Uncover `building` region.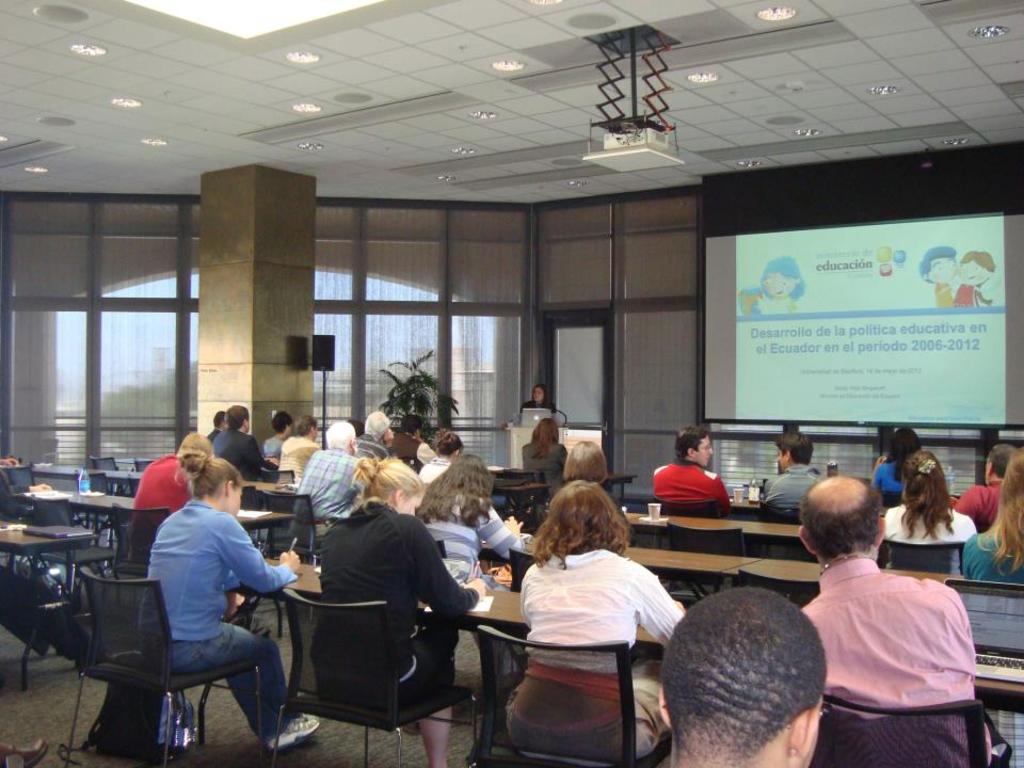
Uncovered: x1=1, y1=0, x2=1023, y2=767.
